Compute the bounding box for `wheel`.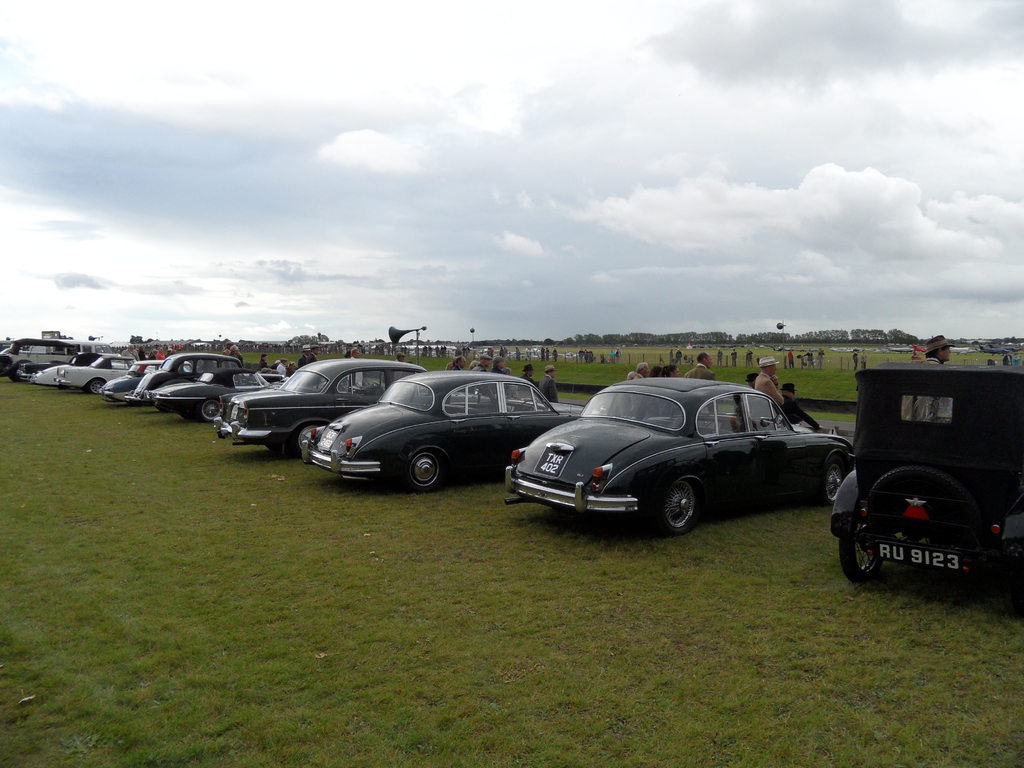
646:477:730:539.
